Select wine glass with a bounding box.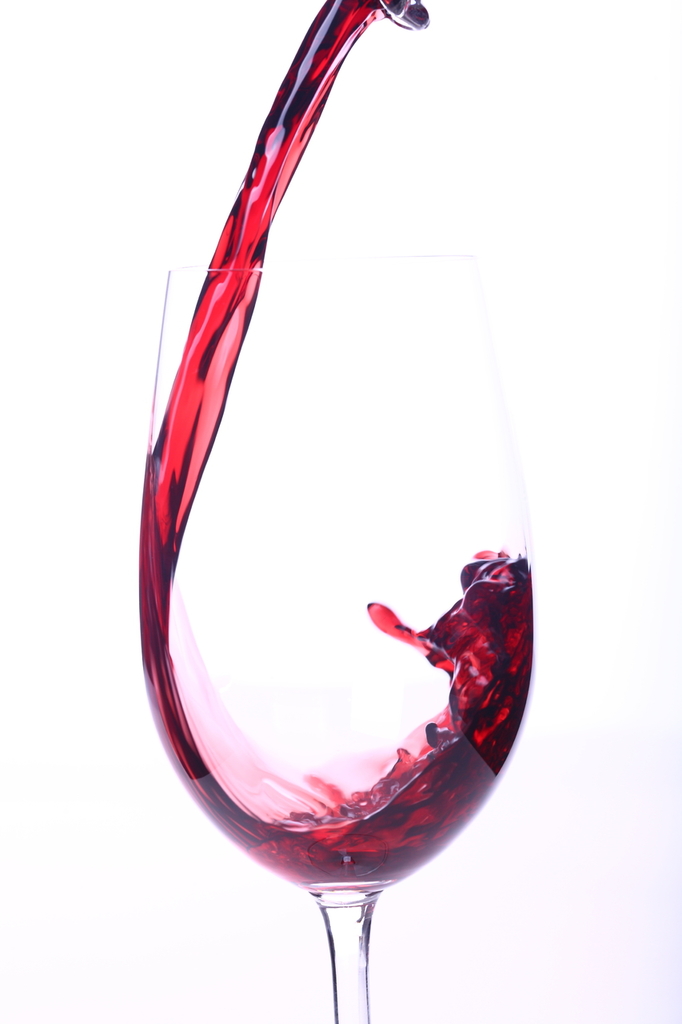
[136,257,535,1023].
